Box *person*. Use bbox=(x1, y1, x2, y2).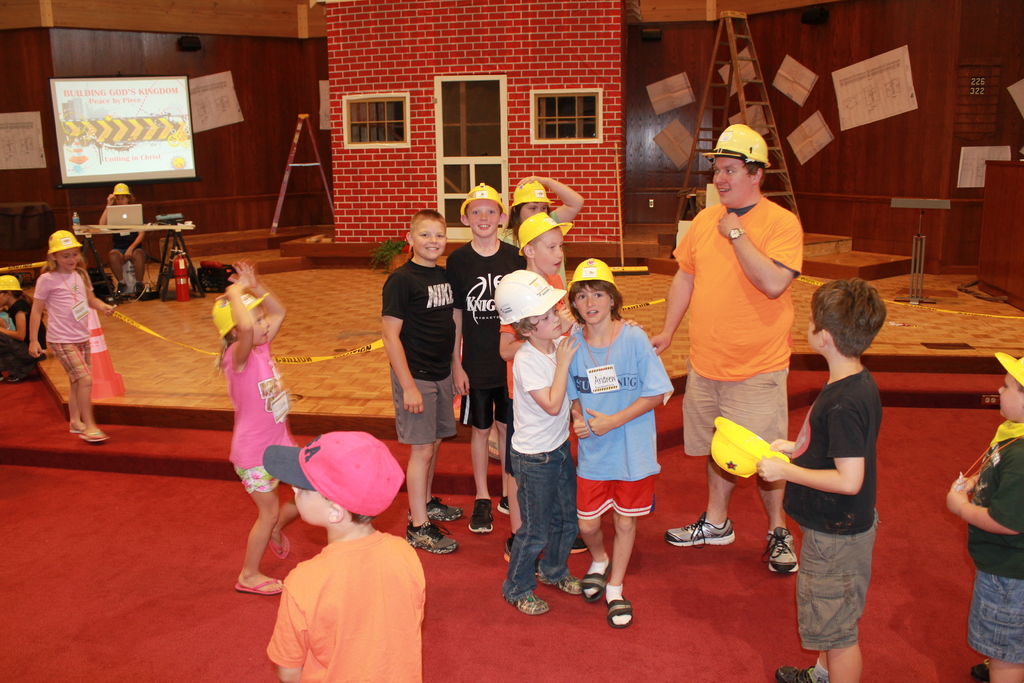
bbox=(500, 269, 579, 620).
